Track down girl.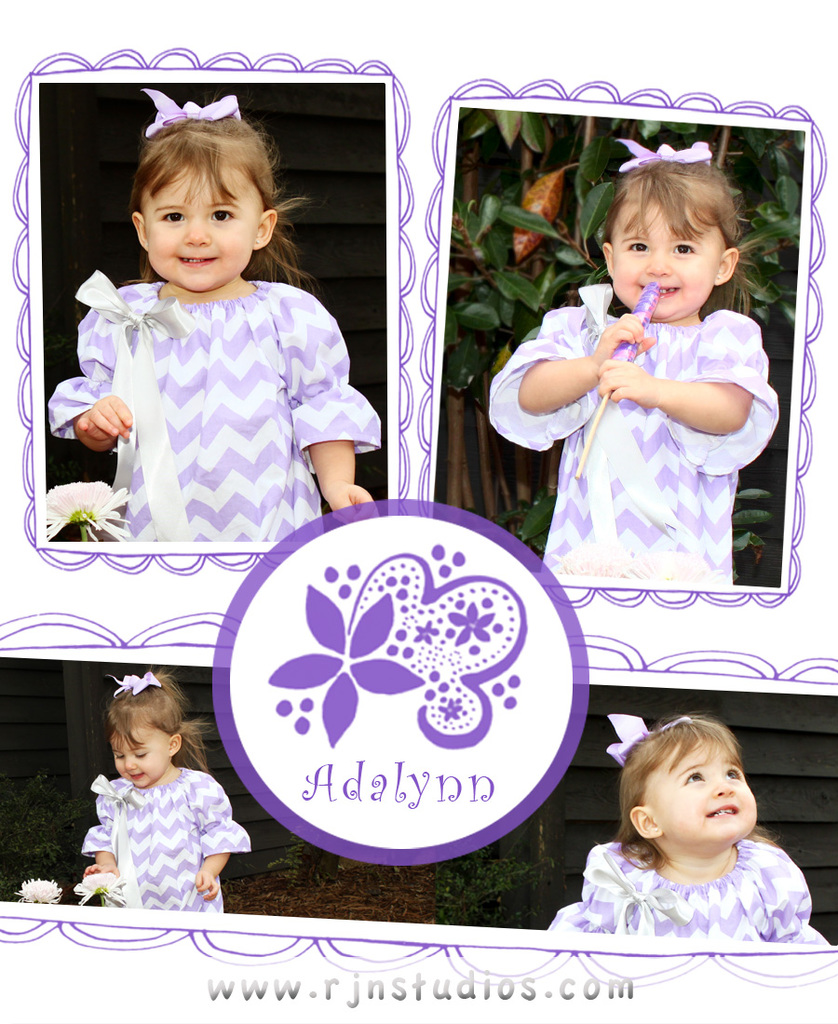
Tracked to 543,702,812,956.
